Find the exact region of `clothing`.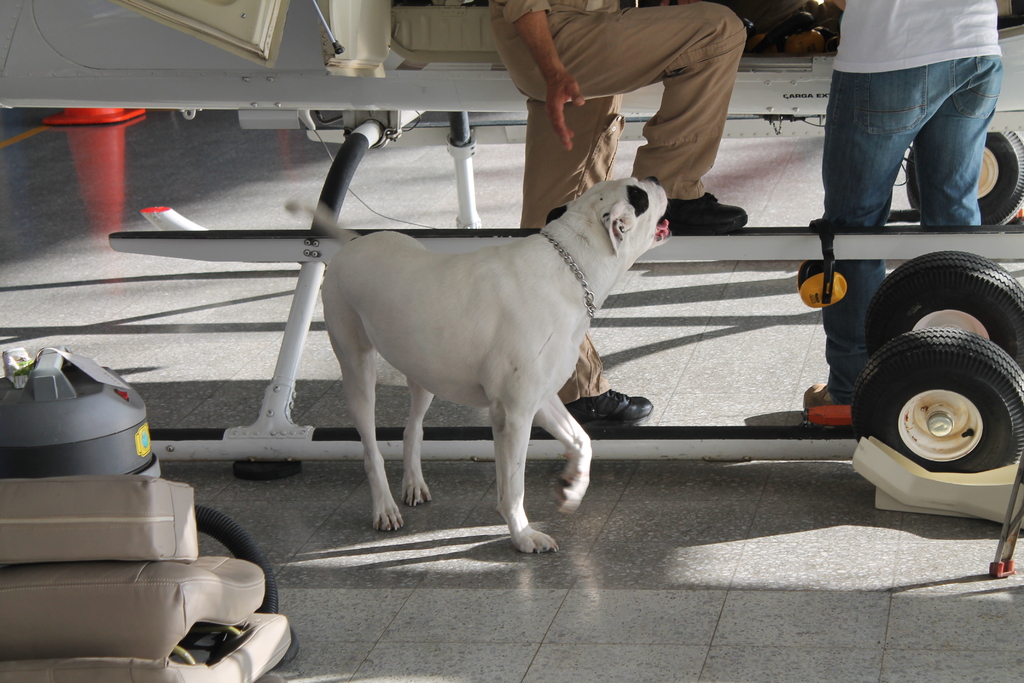
Exact region: <bbox>821, 57, 996, 391</bbox>.
